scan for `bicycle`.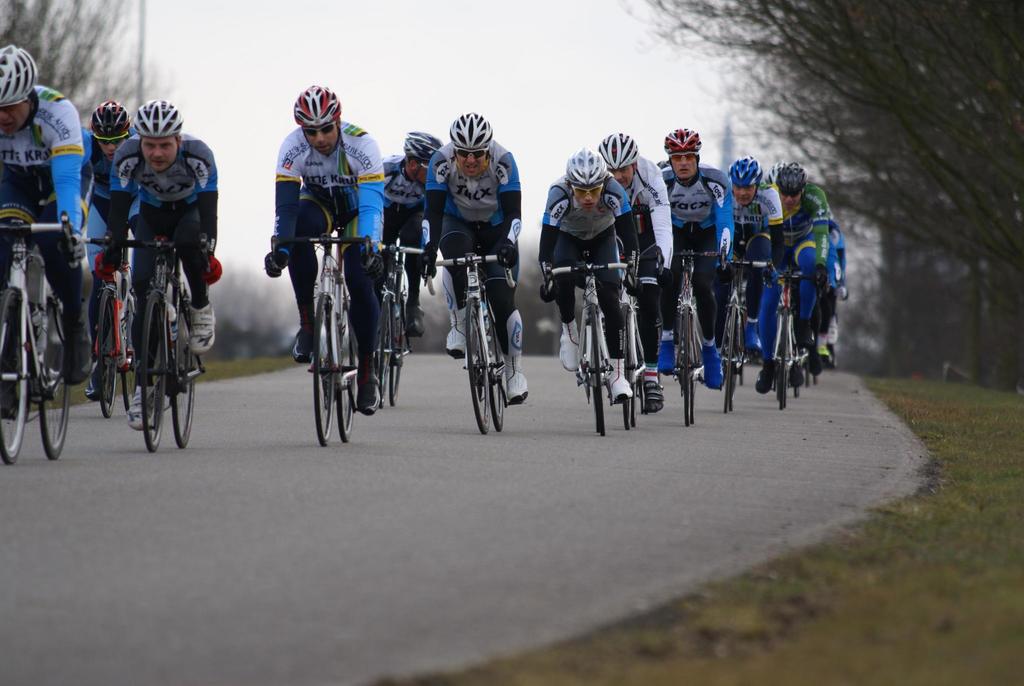
Scan result: Rect(760, 258, 828, 413).
